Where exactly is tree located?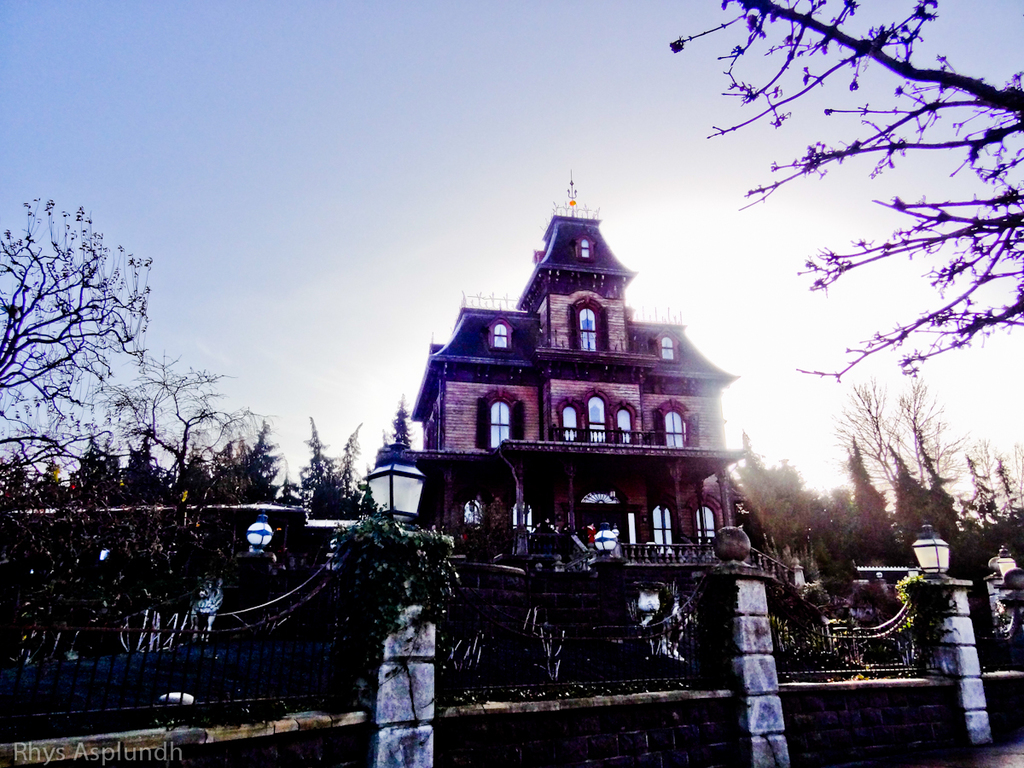
Its bounding box is {"left": 0, "top": 195, "right": 237, "bottom": 471}.
